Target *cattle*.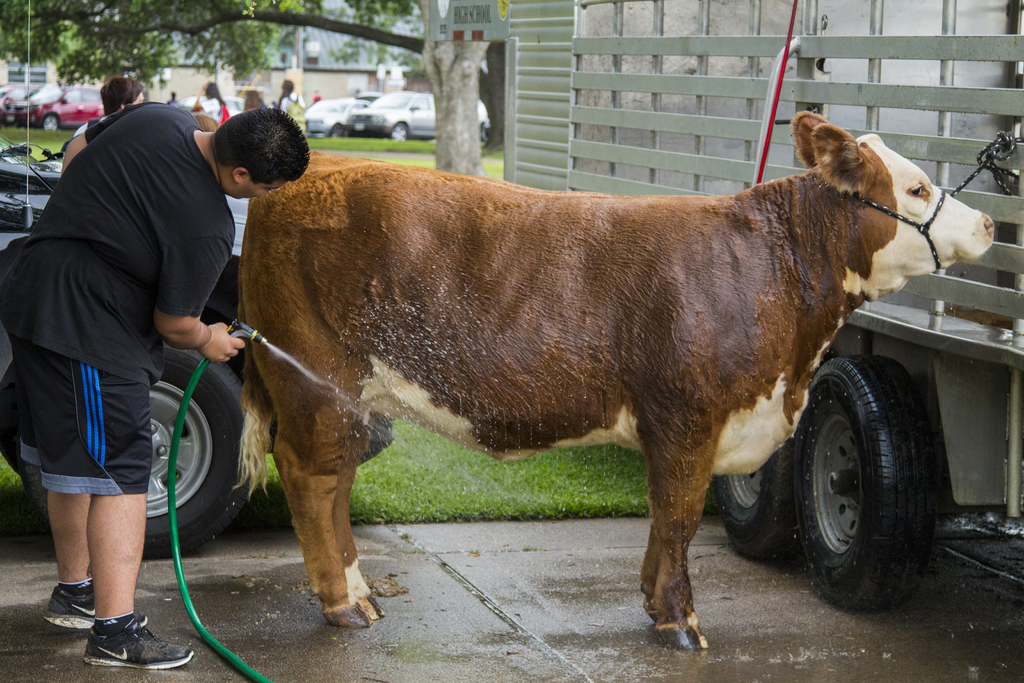
Target region: [left=198, top=119, right=975, bottom=655].
